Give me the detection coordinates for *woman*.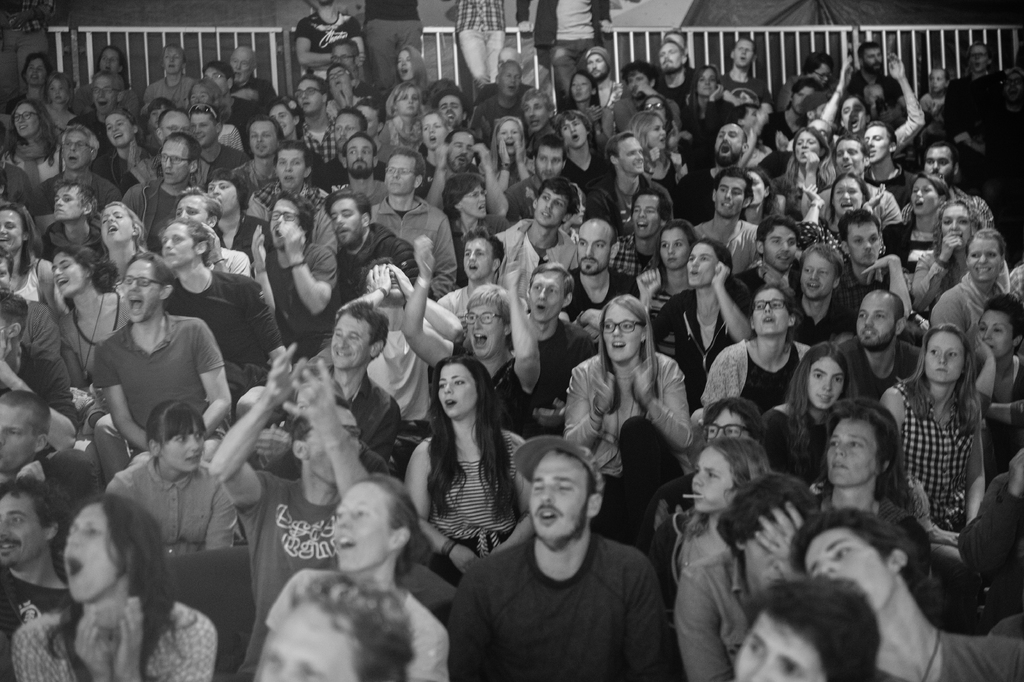
{"x1": 796, "y1": 174, "x2": 893, "y2": 253}.
